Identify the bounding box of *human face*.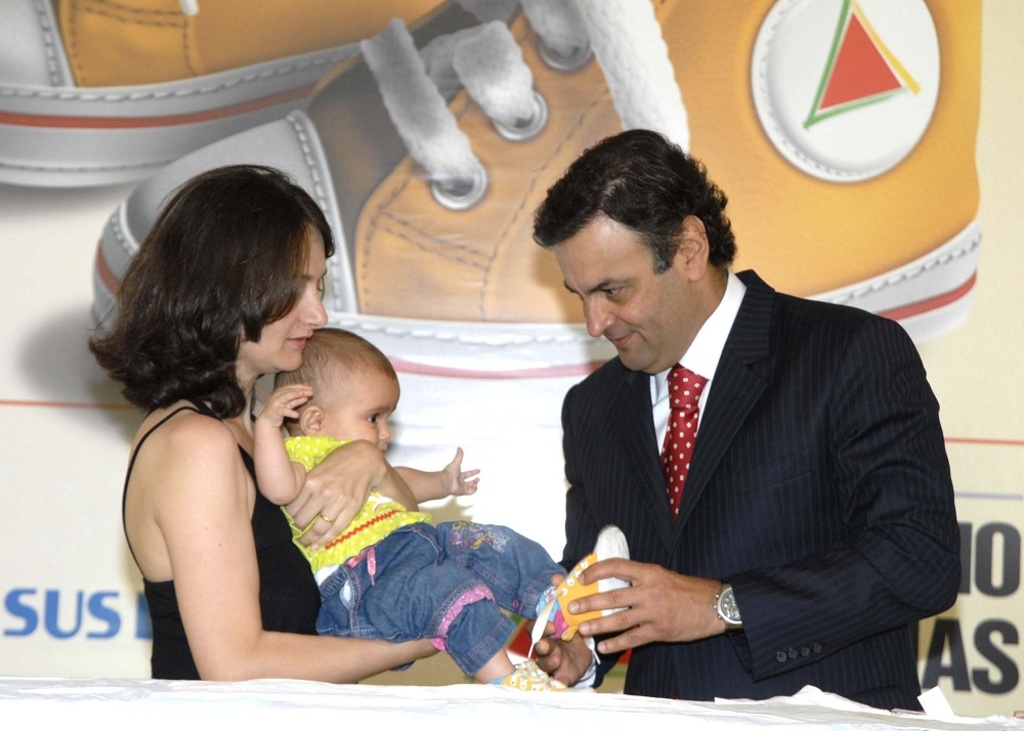
(546, 215, 694, 376).
